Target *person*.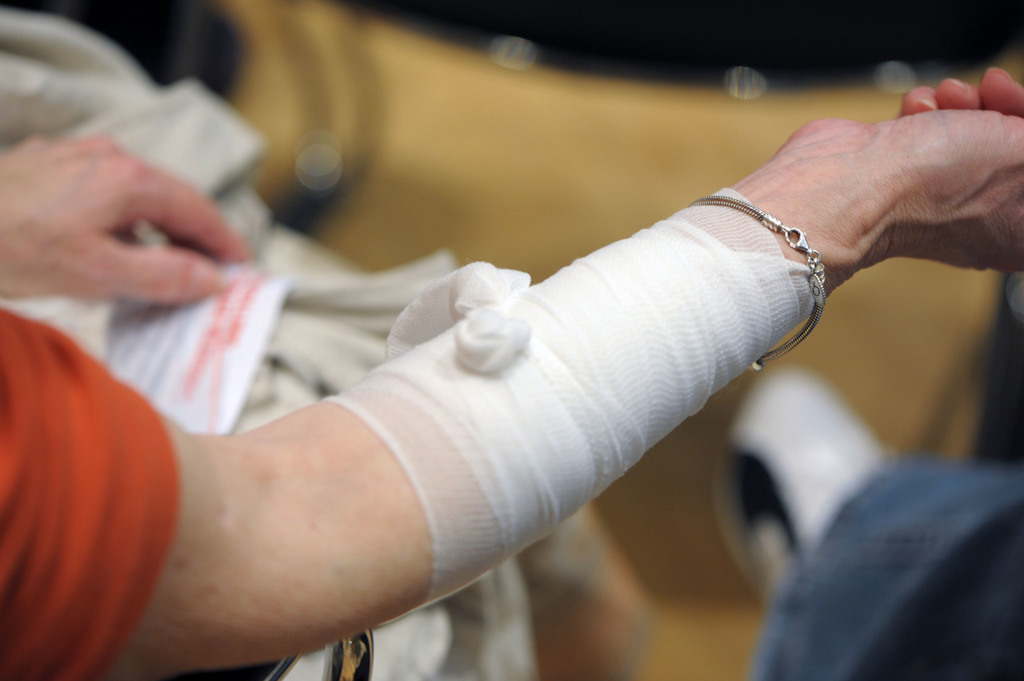
Target region: [708,269,1023,680].
